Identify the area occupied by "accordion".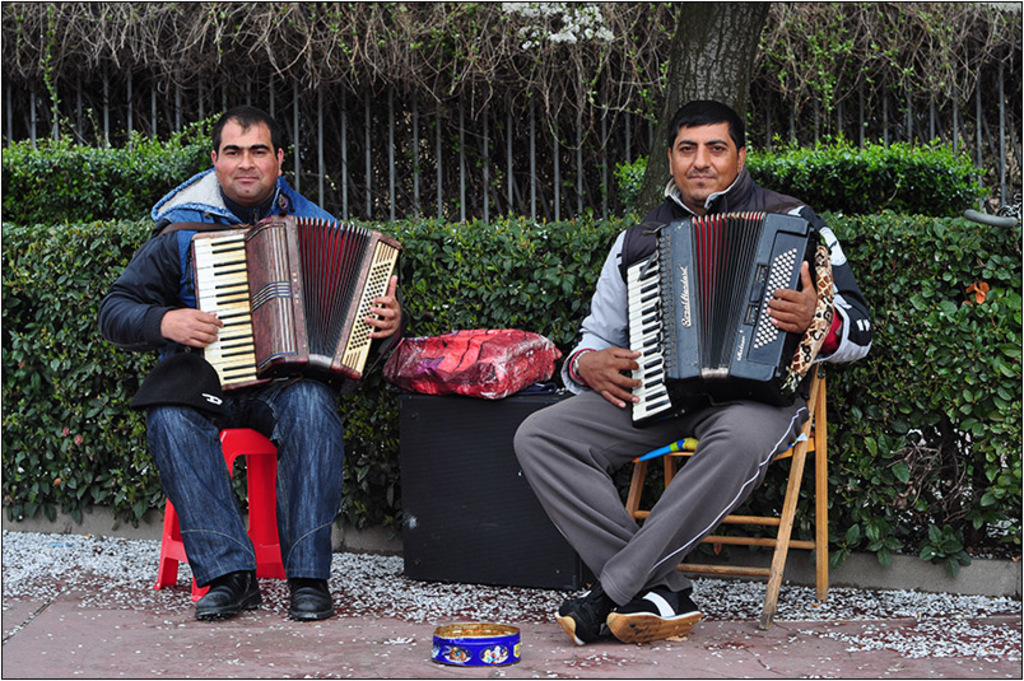
Area: crop(186, 213, 400, 384).
